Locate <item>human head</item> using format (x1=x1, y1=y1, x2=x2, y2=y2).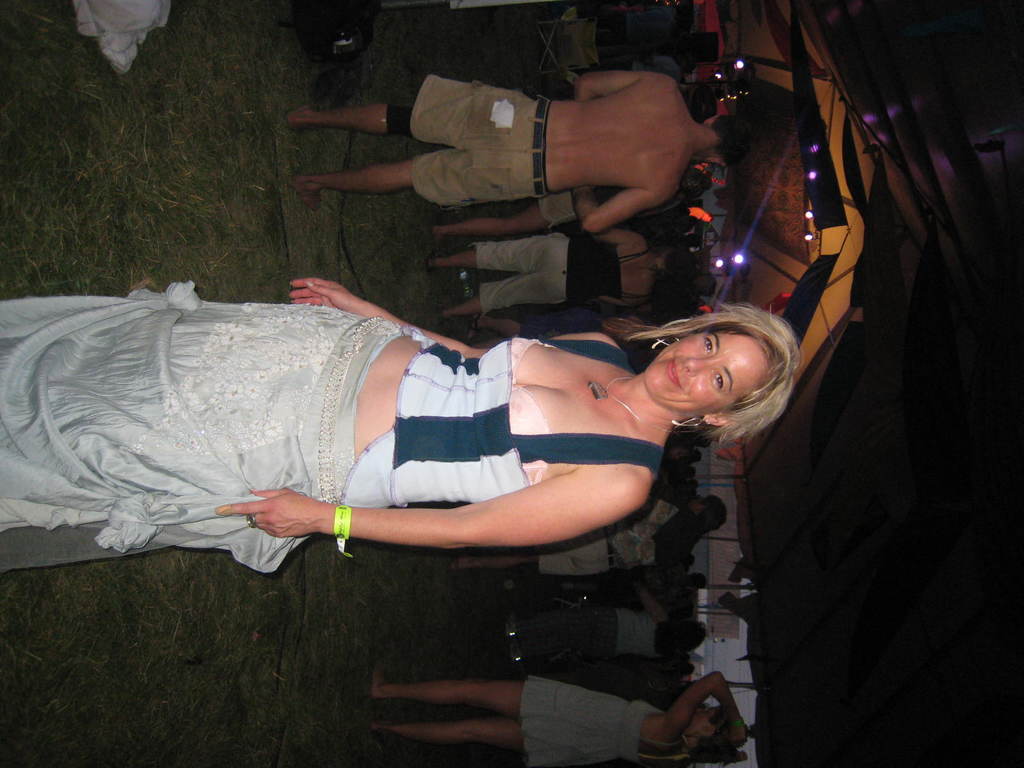
(x1=710, y1=108, x2=760, y2=160).
